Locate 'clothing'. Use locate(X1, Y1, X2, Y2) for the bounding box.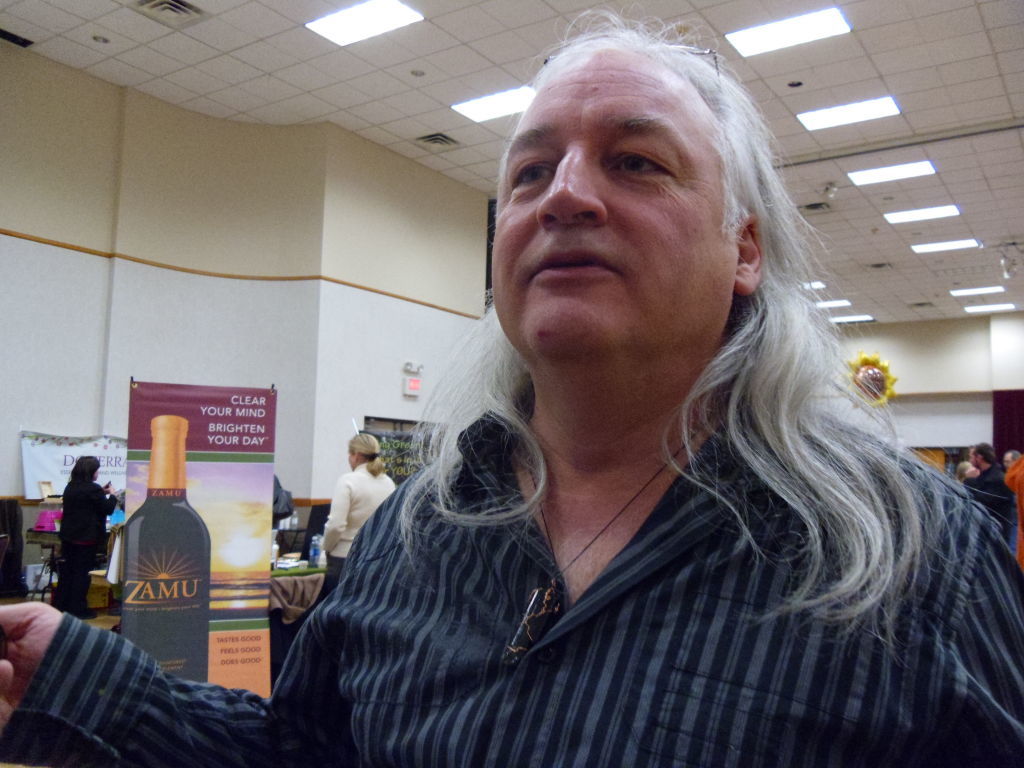
locate(60, 472, 116, 615).
